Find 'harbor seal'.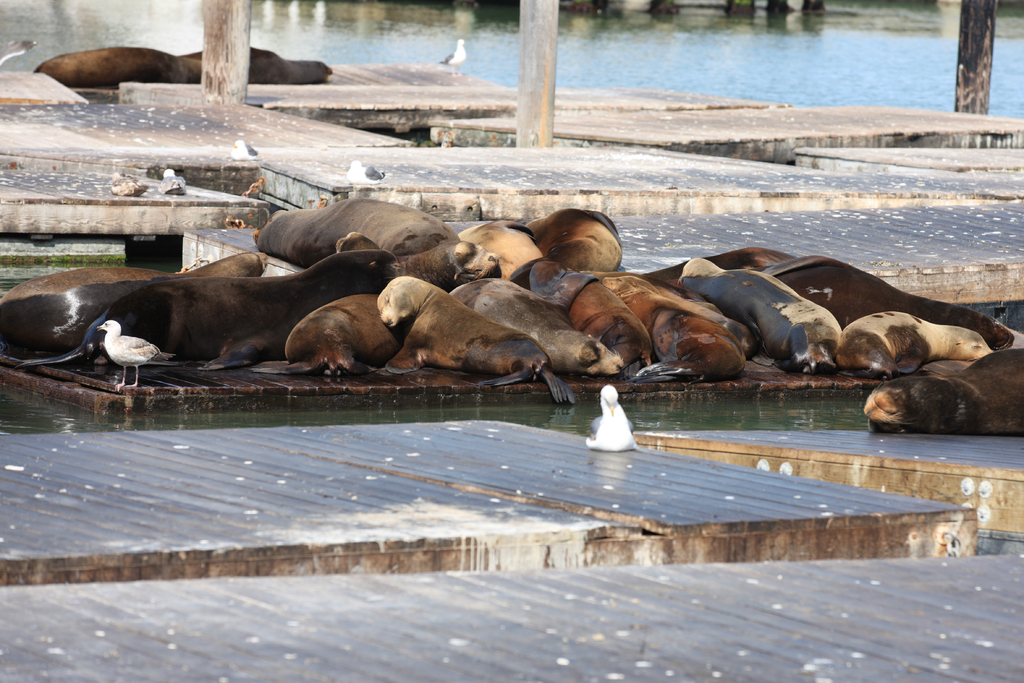
l=184, t=42, r=331, b=89.
